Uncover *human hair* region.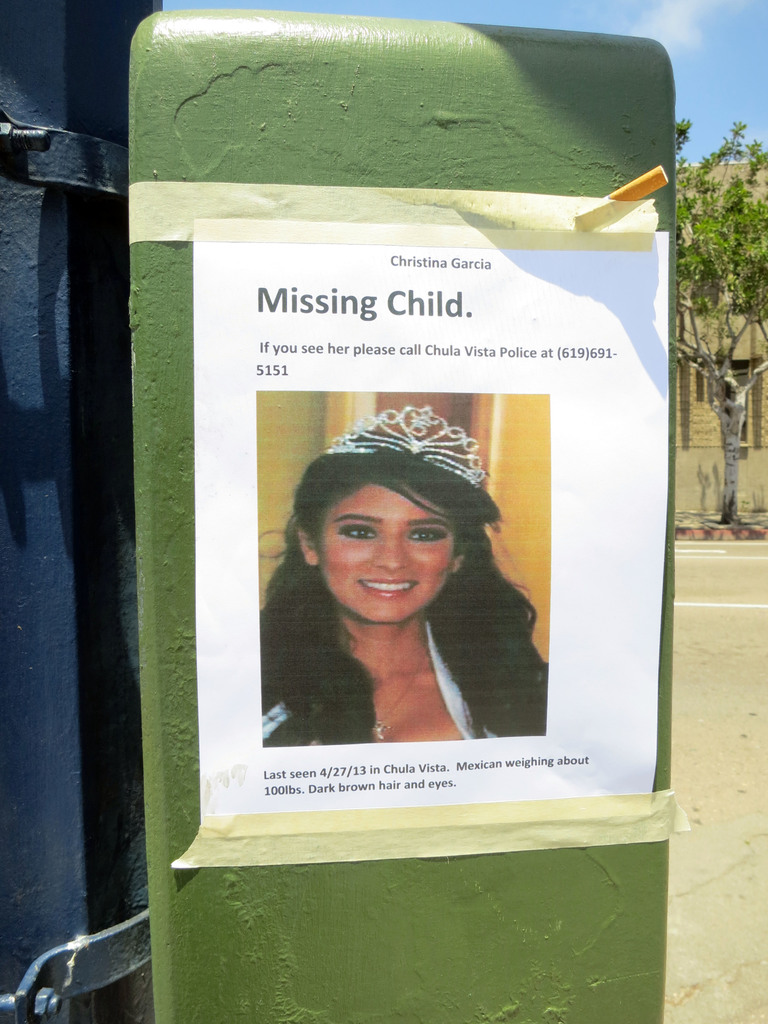
Uncovered: (241, 425, 528, 758).
